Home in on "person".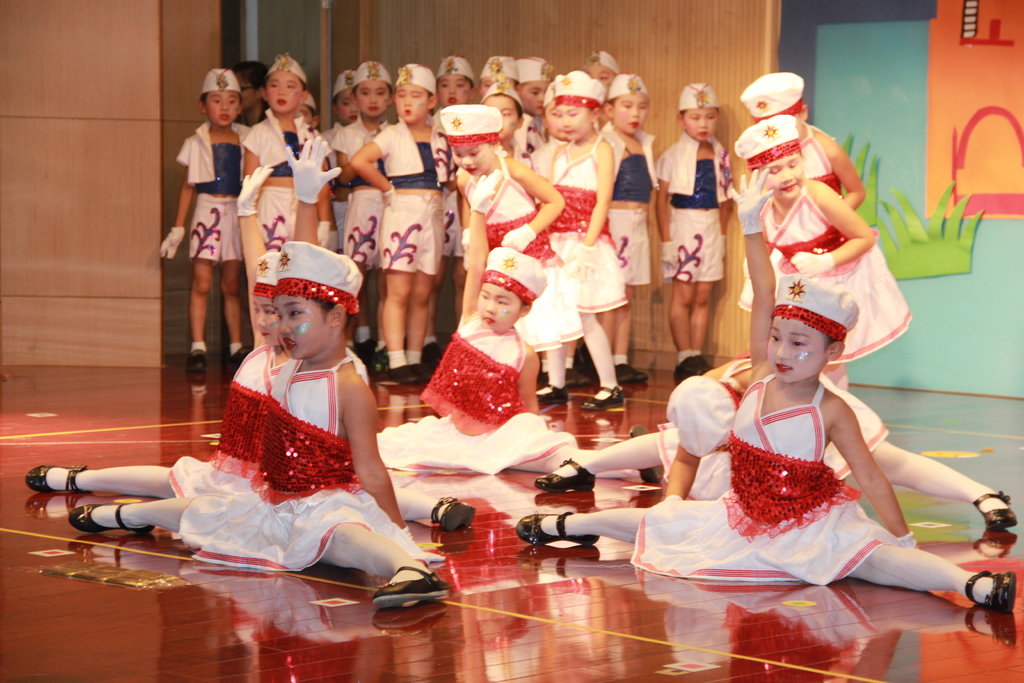
Homed in at (652, 80, 739, 378).
